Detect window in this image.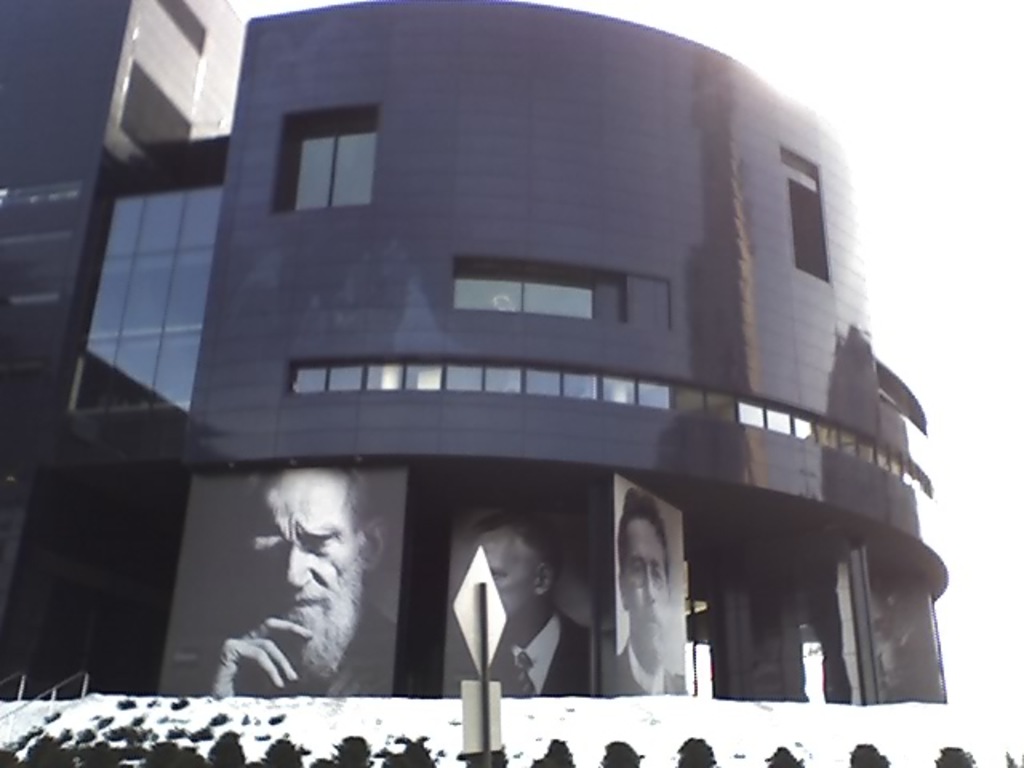
Detection: [left=454, top=264, right=608, bottom=315].
